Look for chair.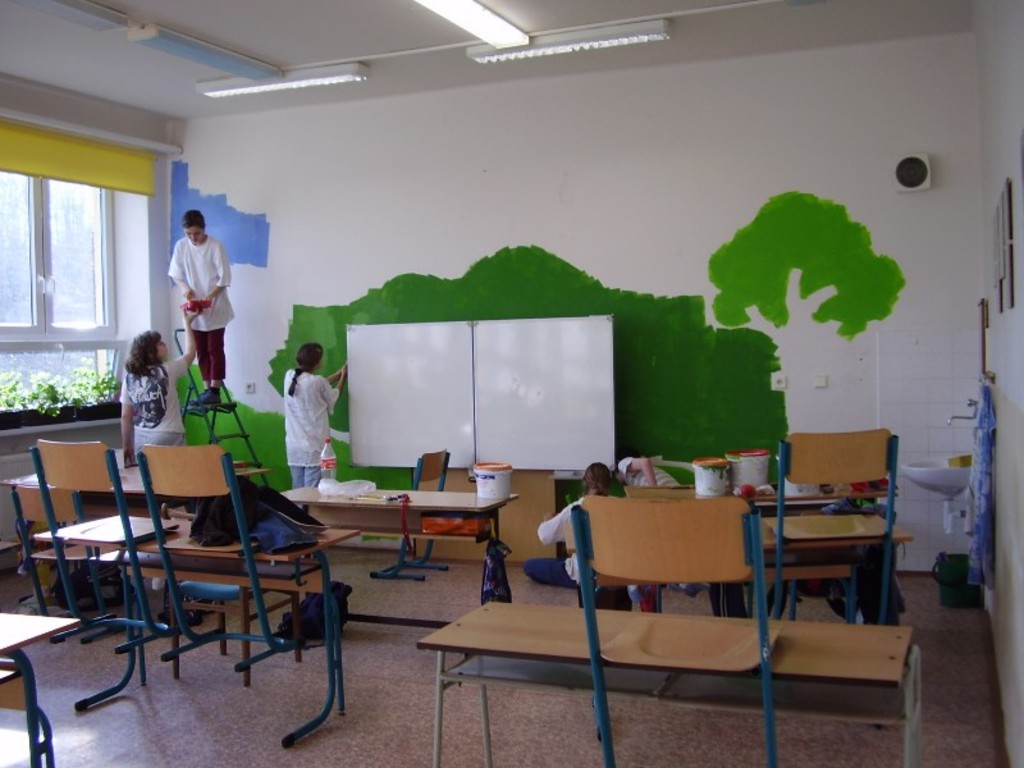
Found: <region>768, 429, 904, 625</region>.
